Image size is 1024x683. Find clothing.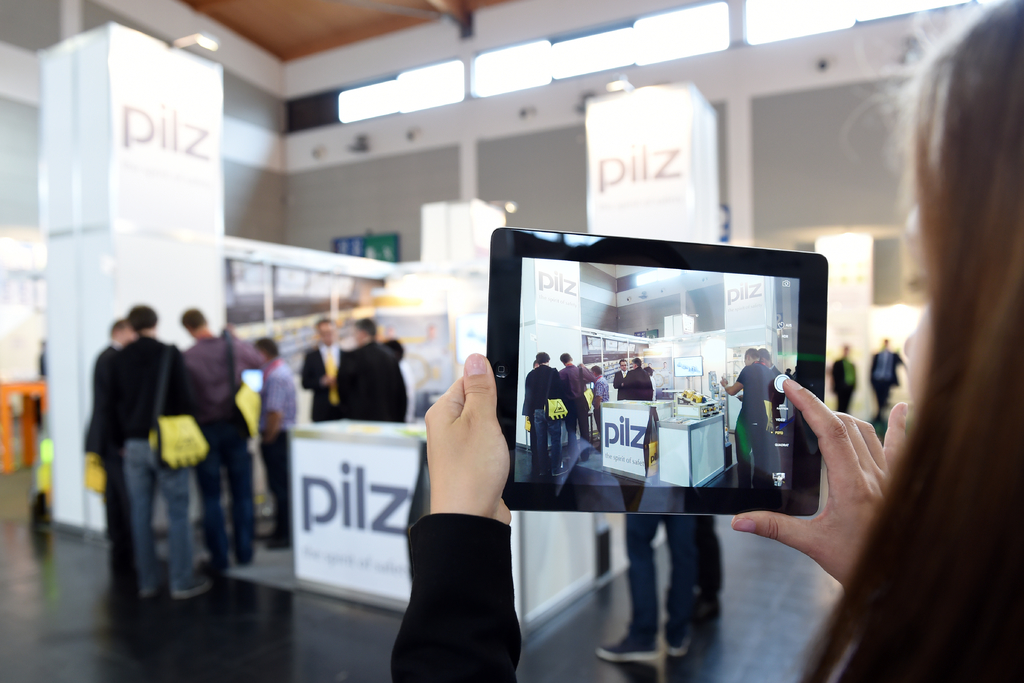
detection(556, 365, 605, 452).
